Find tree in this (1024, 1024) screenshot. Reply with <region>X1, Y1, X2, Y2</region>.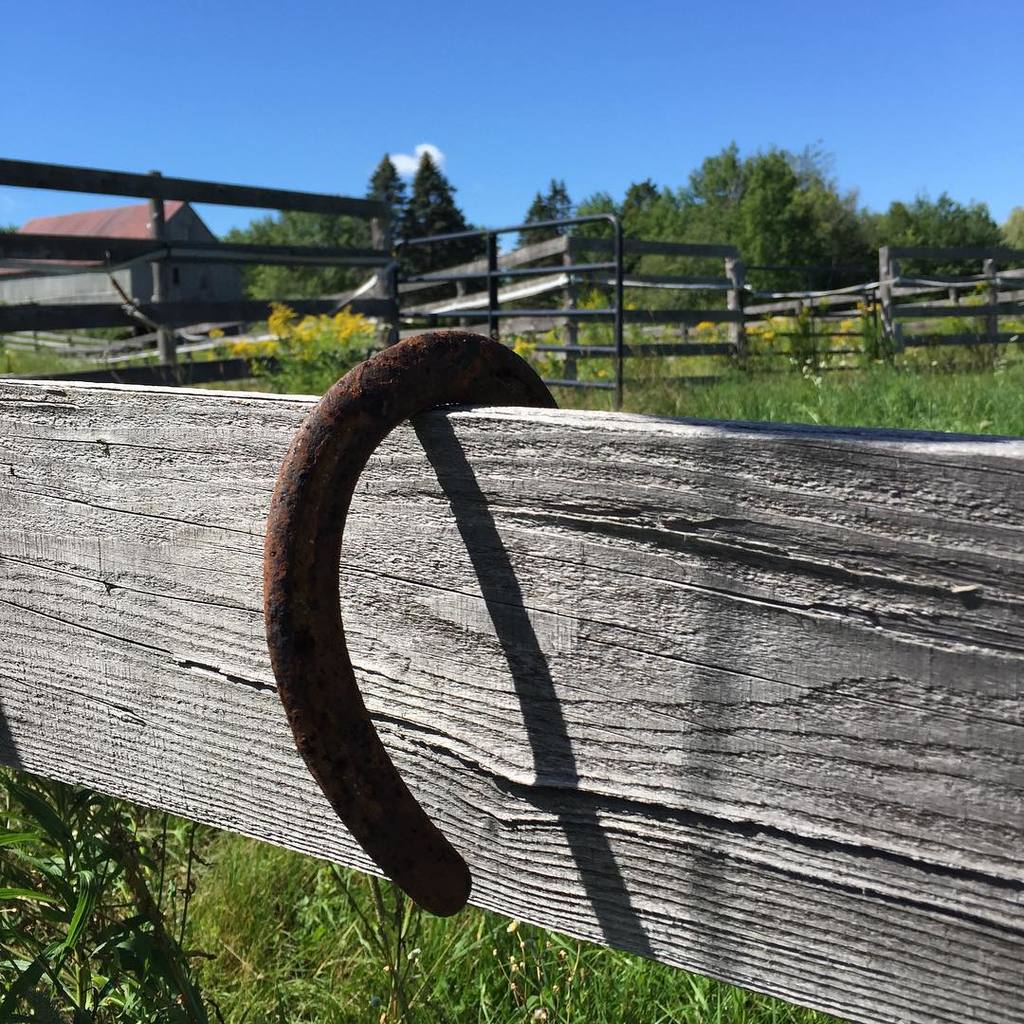
<region>681, 141, 755, 210</region>.
